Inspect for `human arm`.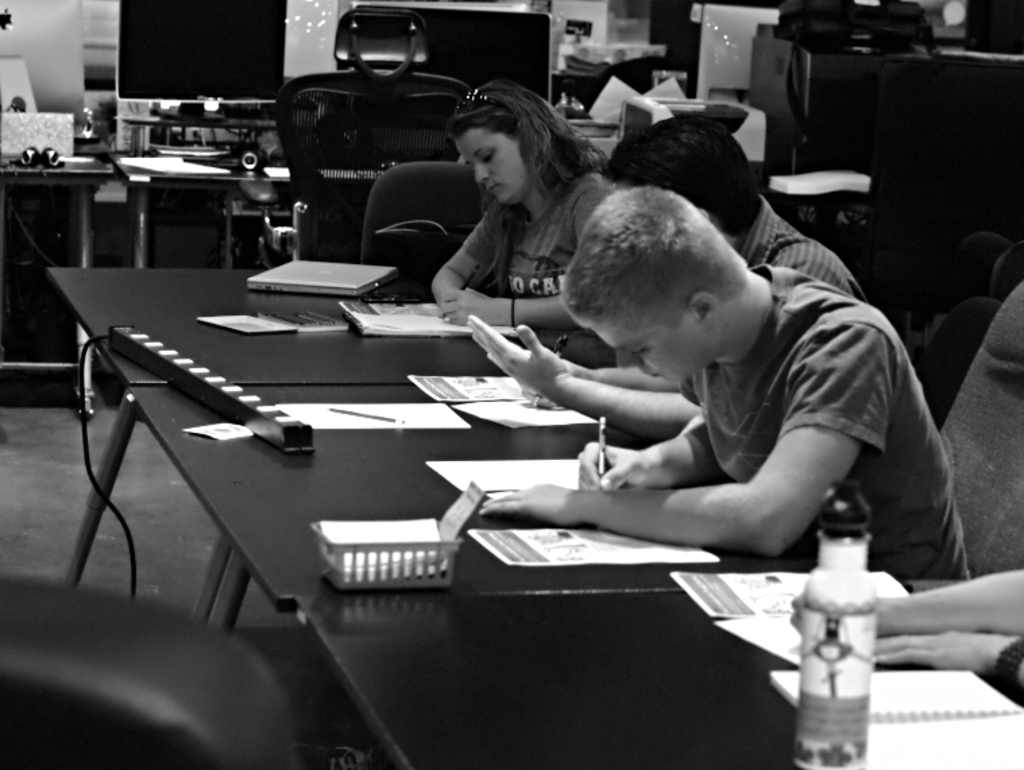
Inspection: BBox(540, 406, 847, 562).
